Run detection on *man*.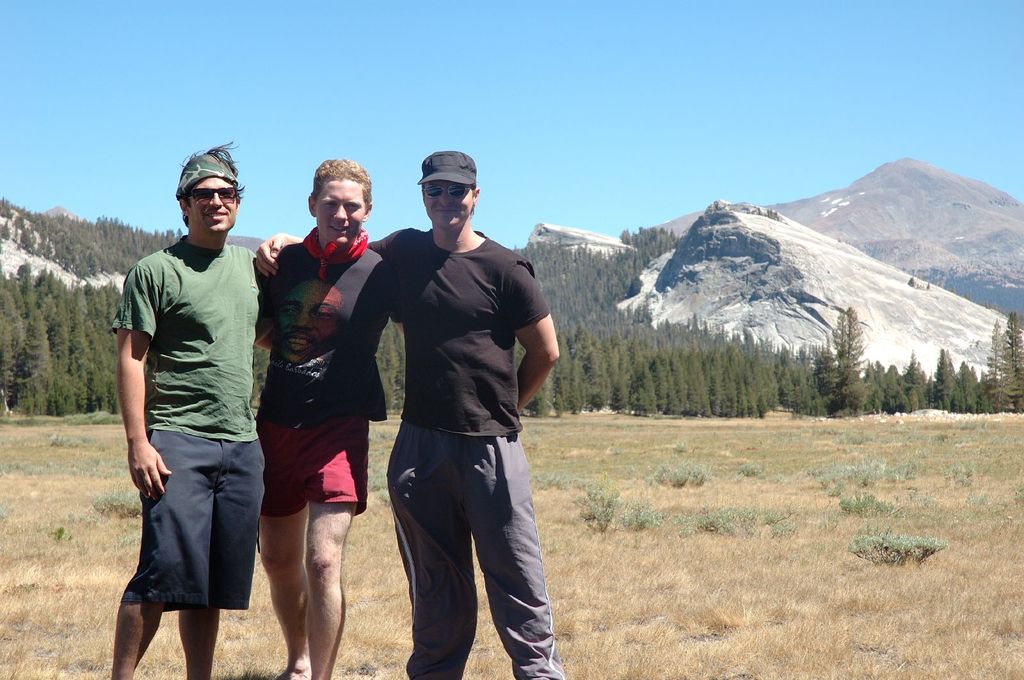
Result: Rect(114, 139, 260, 679).
